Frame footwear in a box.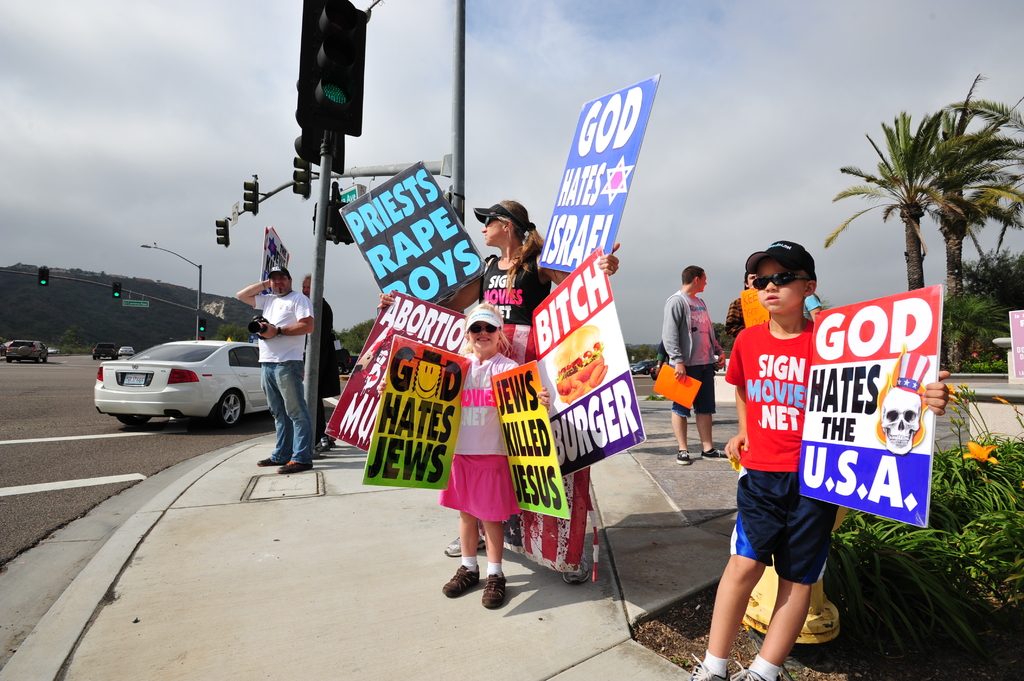
detection(676, 451, 692, 468).
